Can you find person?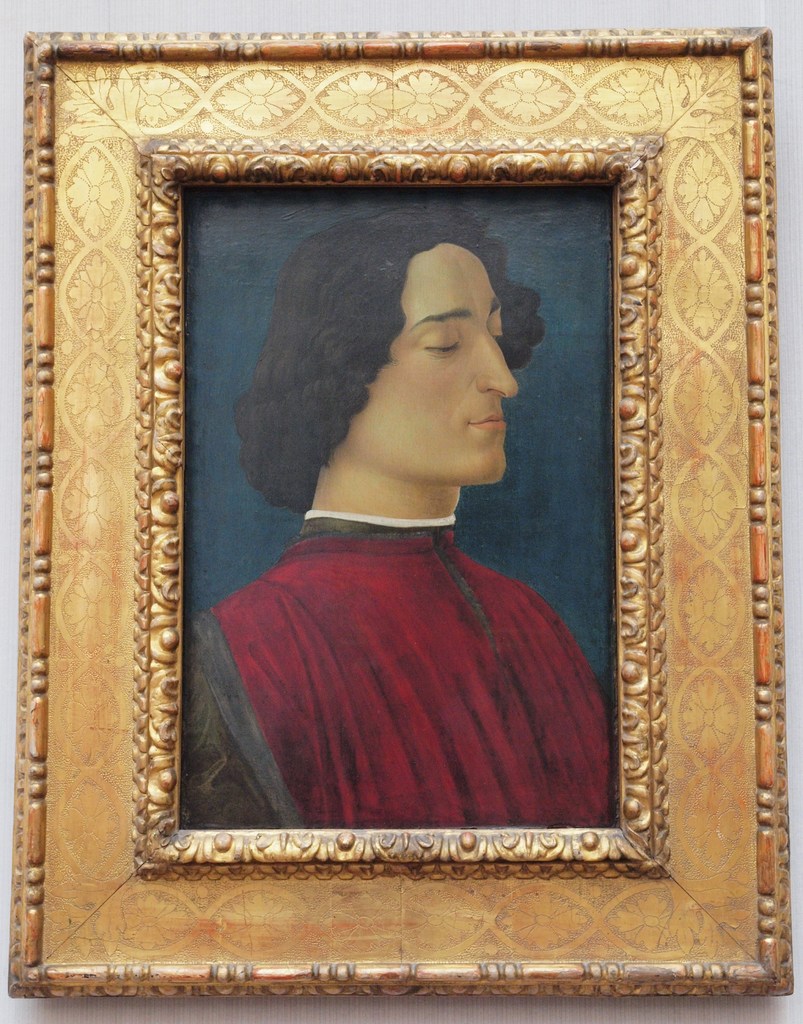
Yes, bounding box: pyautogui.locateOnScreen(190, 204, 609, 880).
